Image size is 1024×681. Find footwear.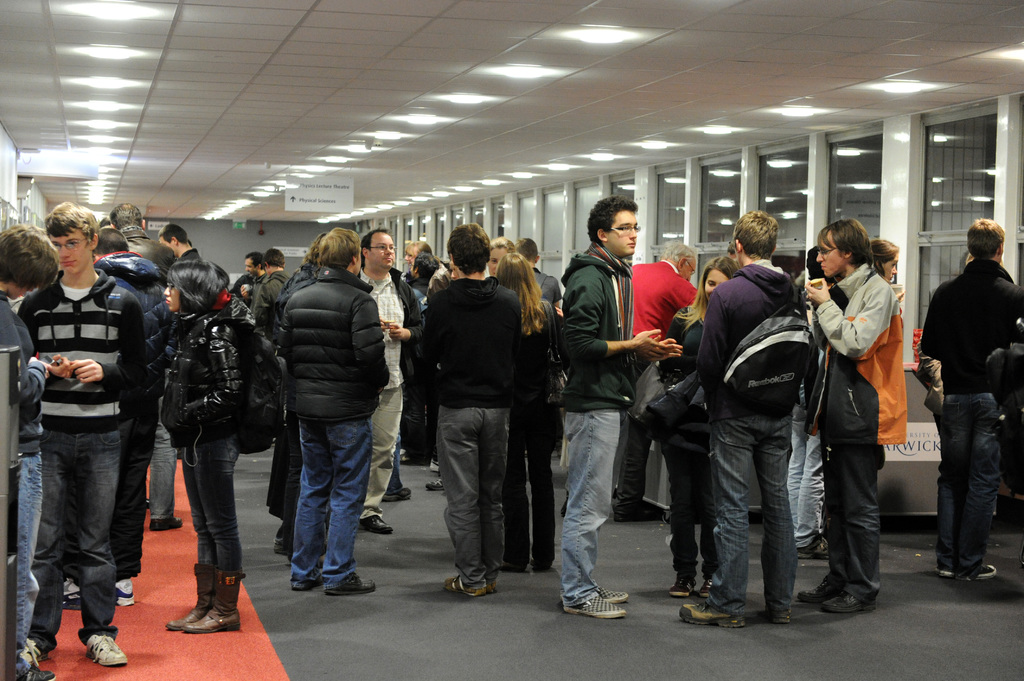
bbox=[358, 511, 395, 536].
